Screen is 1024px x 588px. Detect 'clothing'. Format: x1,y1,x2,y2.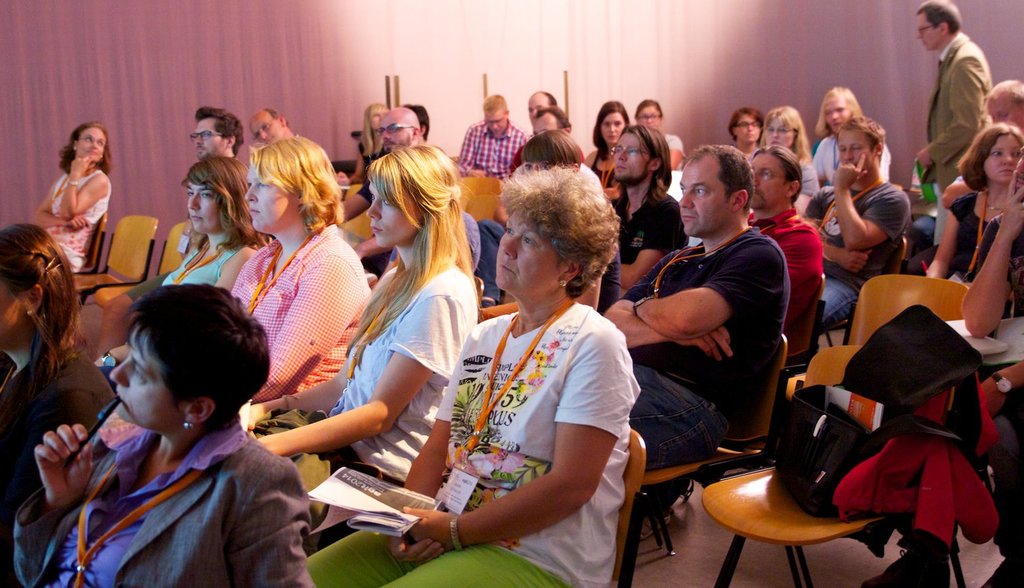
945,185,1017,298.
